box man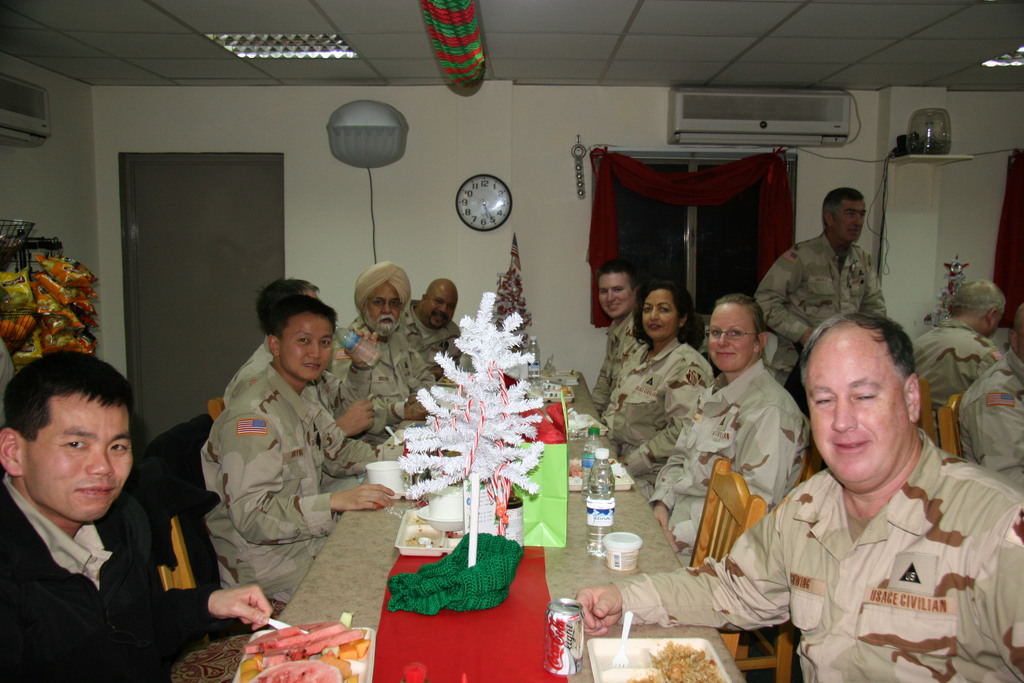
956, 318, 1023, 495
